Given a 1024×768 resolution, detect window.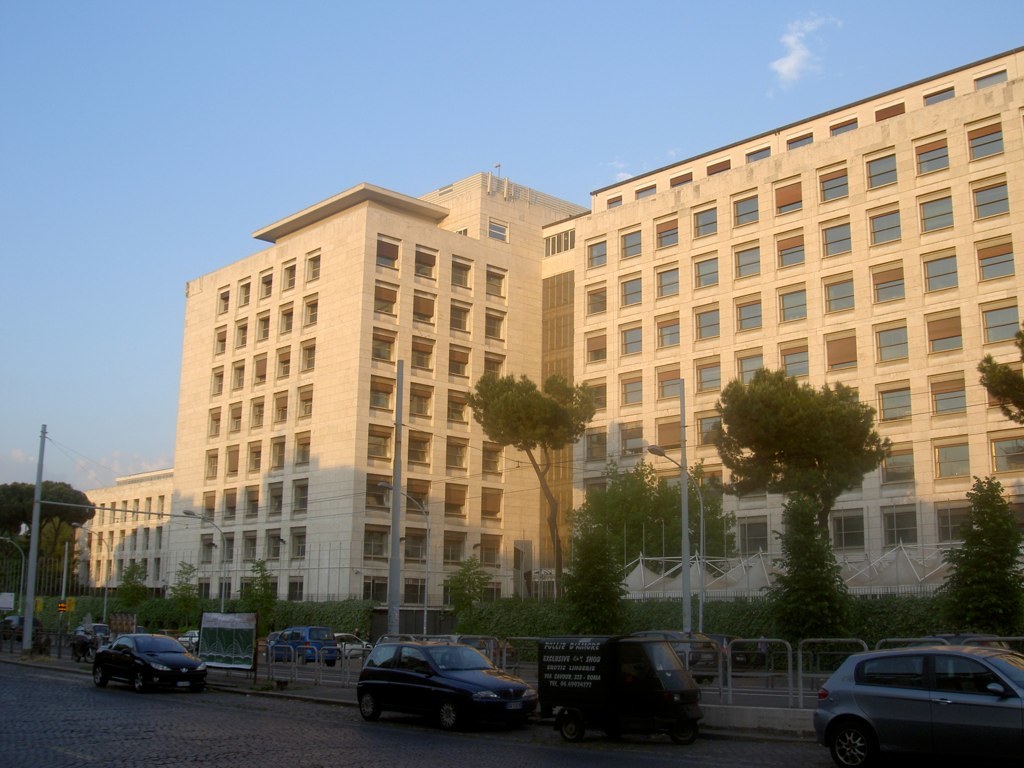
bbox=[586, 379, 608, 413].
